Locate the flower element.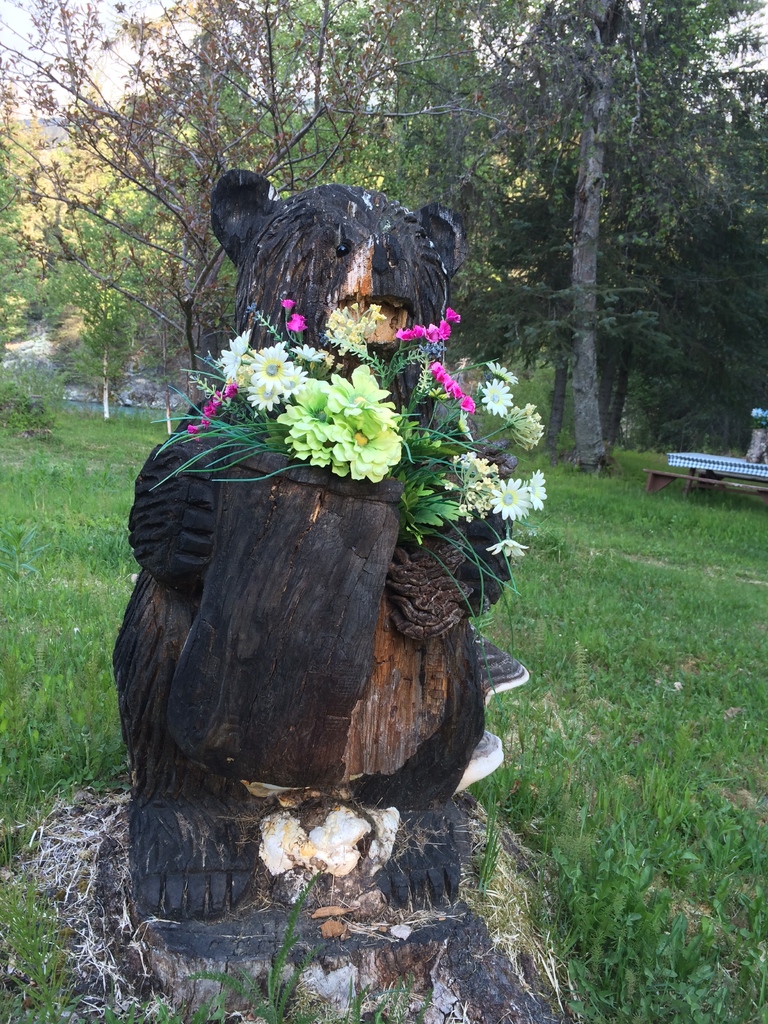
Element bbox: pyautogui.locateOnScreen(282, 301, 291, 310).
